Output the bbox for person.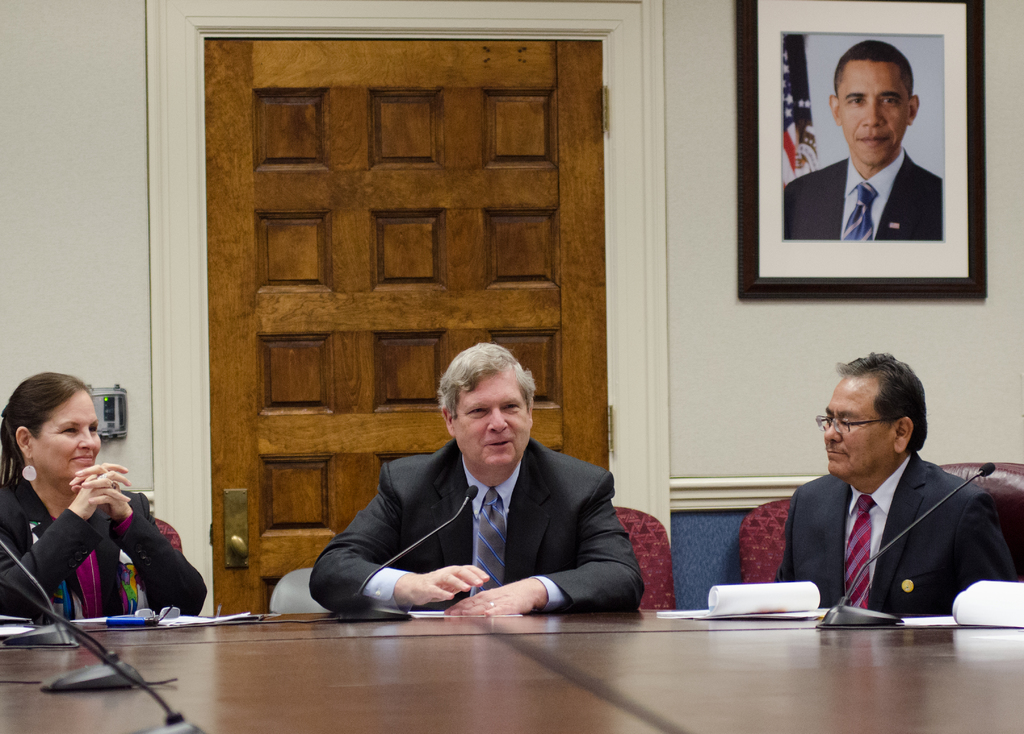
region(0, 369, 209, 630).
